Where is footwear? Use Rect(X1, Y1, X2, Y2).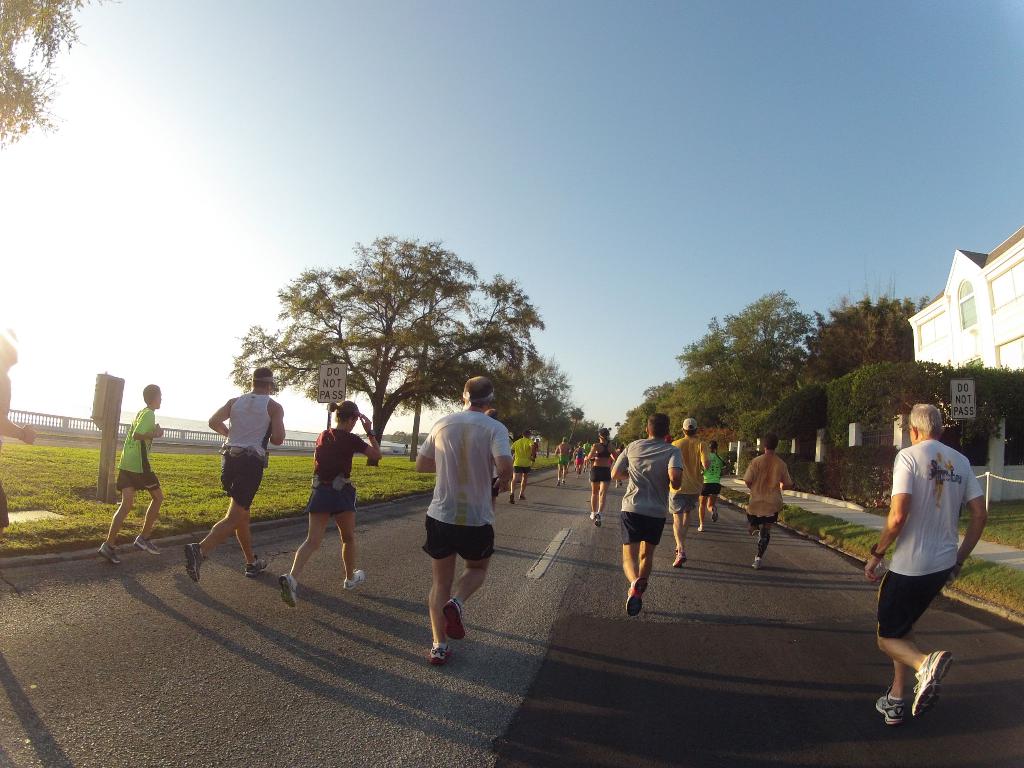
Rect(346, 566, 364, 590).
